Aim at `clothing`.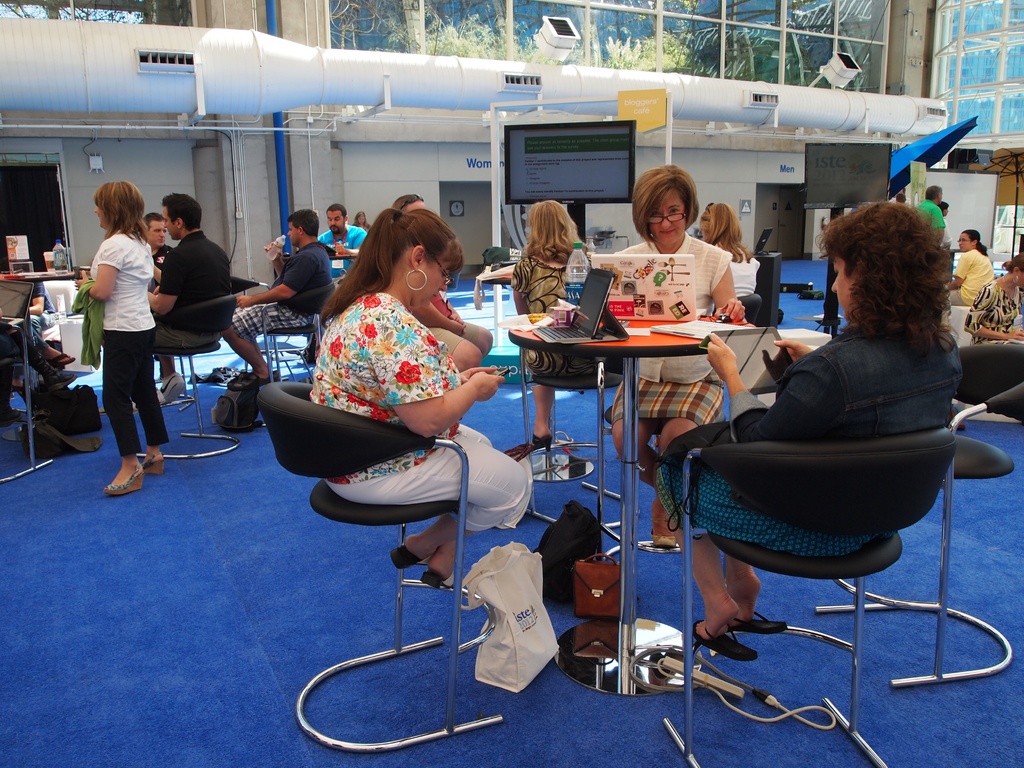
Aimed at <bbox>710, 246, 760, 294</bbox>.
